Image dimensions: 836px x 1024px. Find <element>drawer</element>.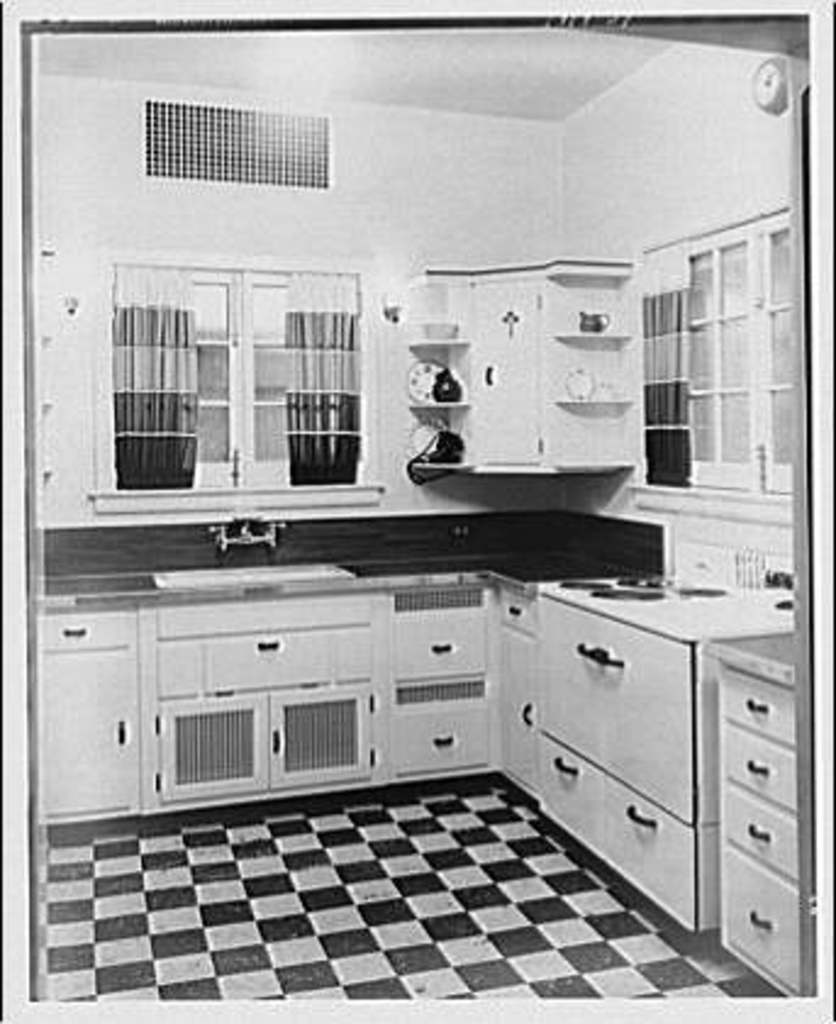
(left=721, top=844, right=802, bottom=995).
